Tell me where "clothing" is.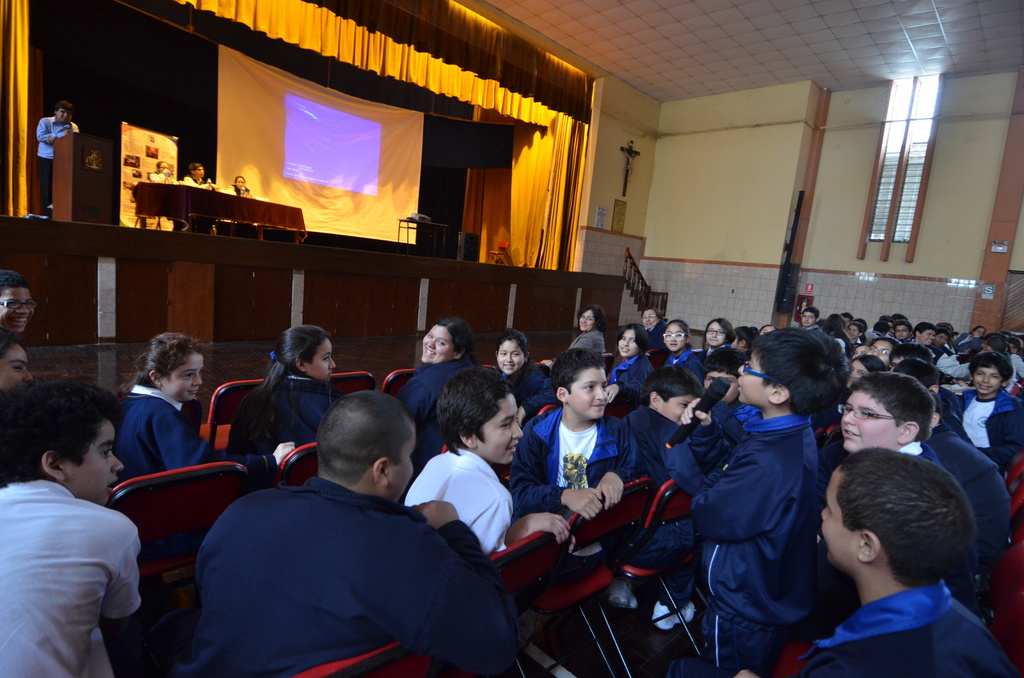
"clothing" is at BBox(620, 401, 678, 480).
